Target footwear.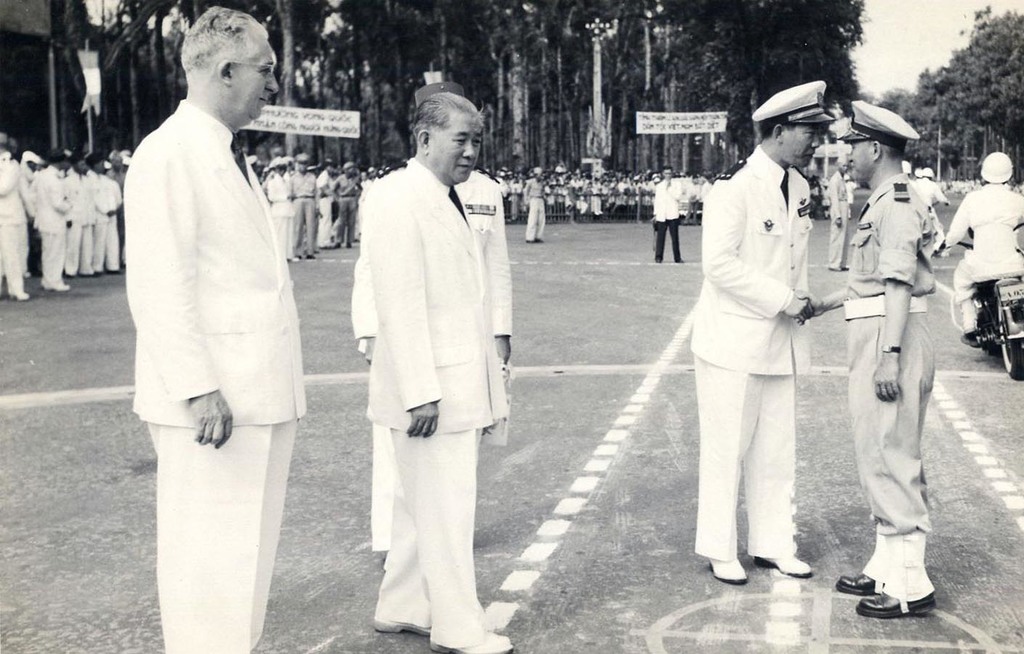
Target region: box(425, 627, 507, 653).
